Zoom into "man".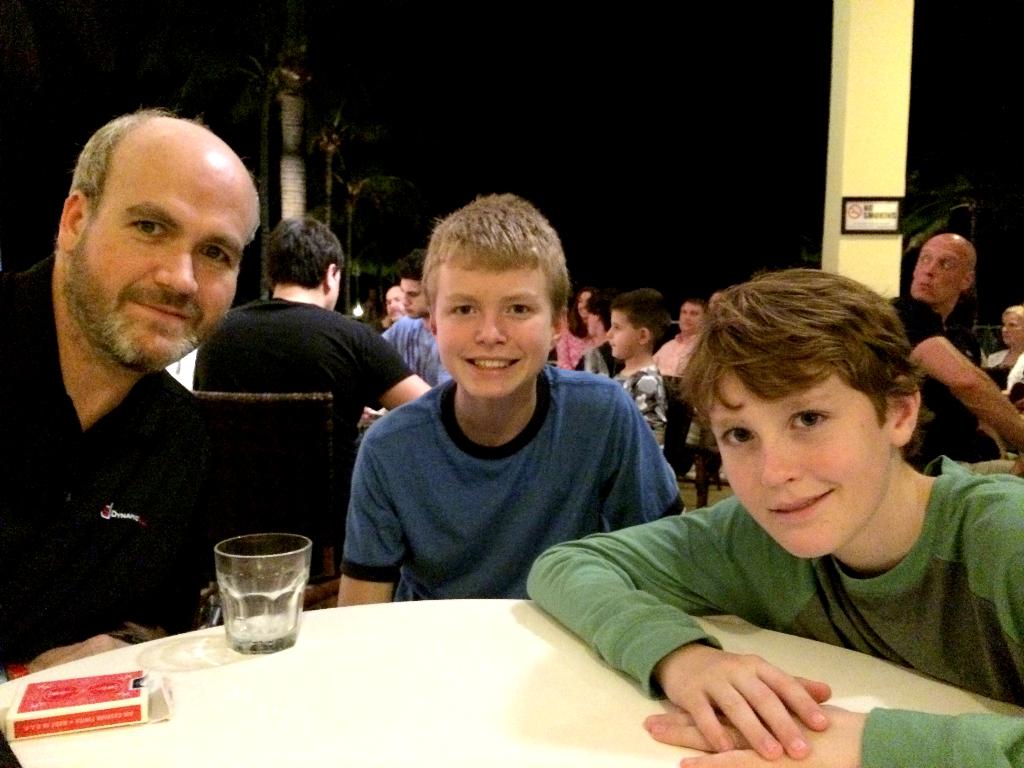
Zoom target: {"left": 186, "top": 212, "right": 435, "bottom": 574}.
